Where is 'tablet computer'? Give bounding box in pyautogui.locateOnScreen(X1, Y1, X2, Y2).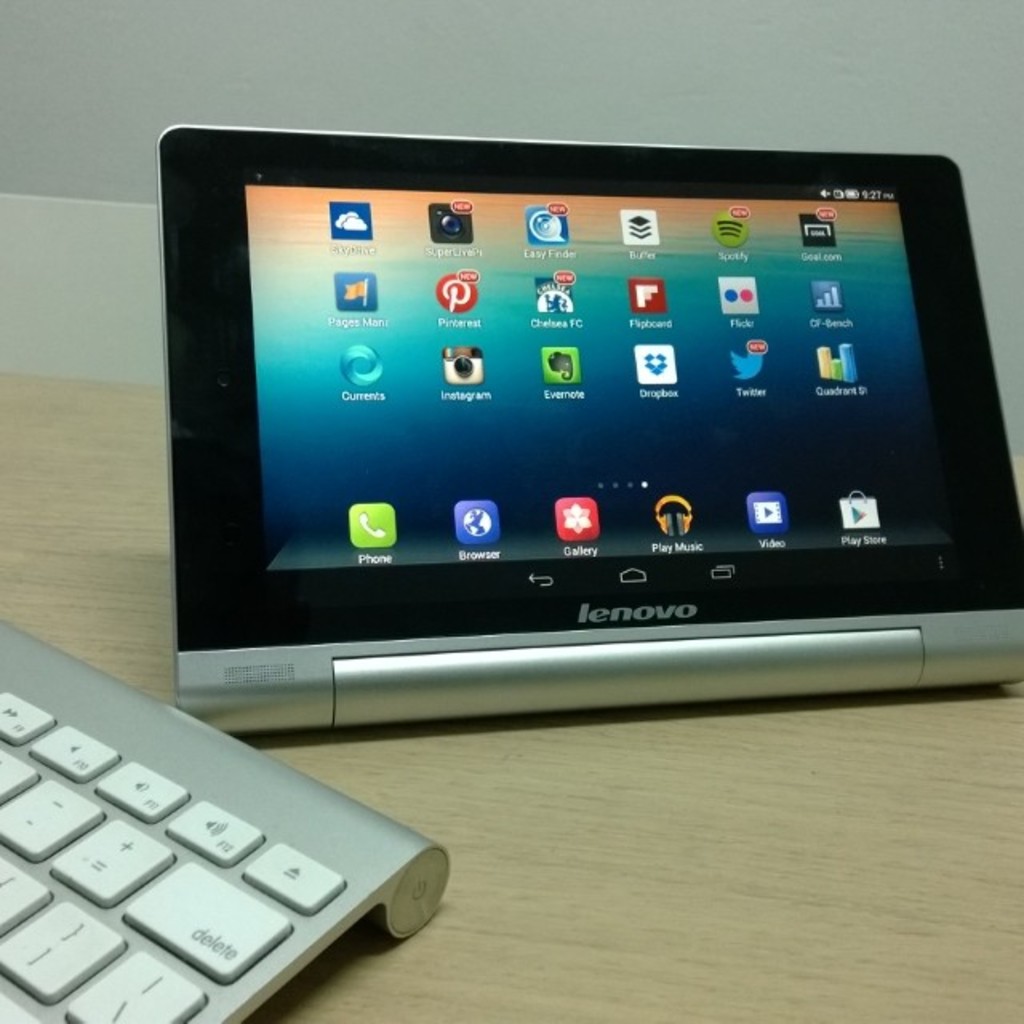
pyautogui.locateOnScreen(152, 123, 1022, 733).
